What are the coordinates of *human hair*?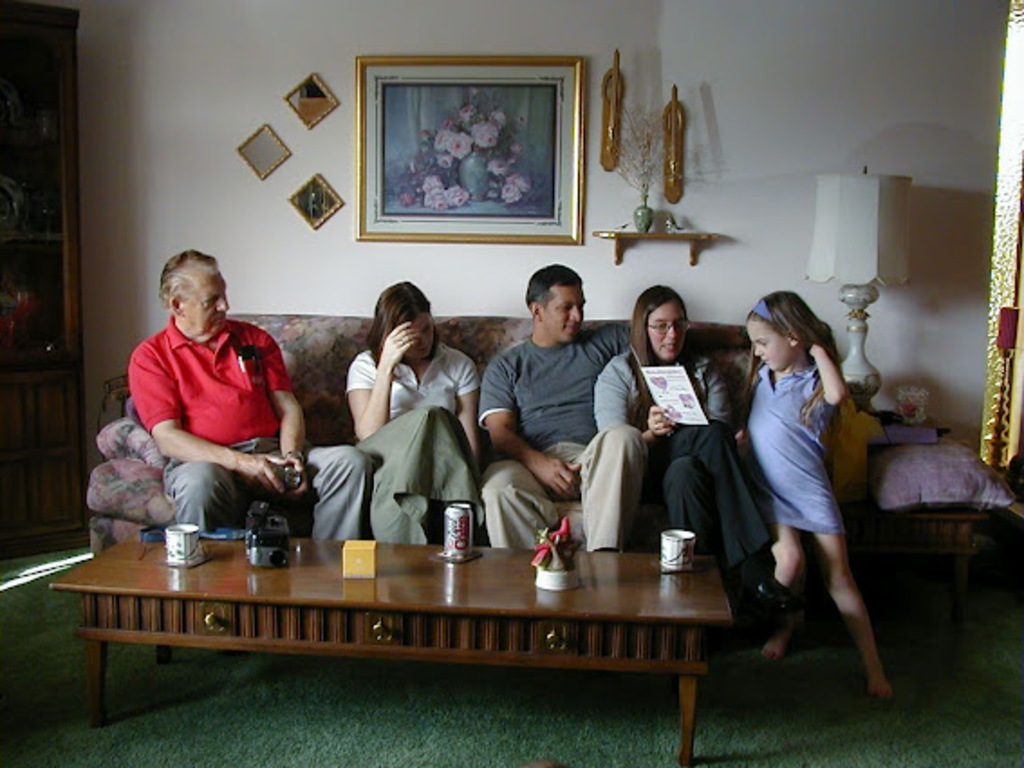
bbox=(522, 266, 585, 314).
